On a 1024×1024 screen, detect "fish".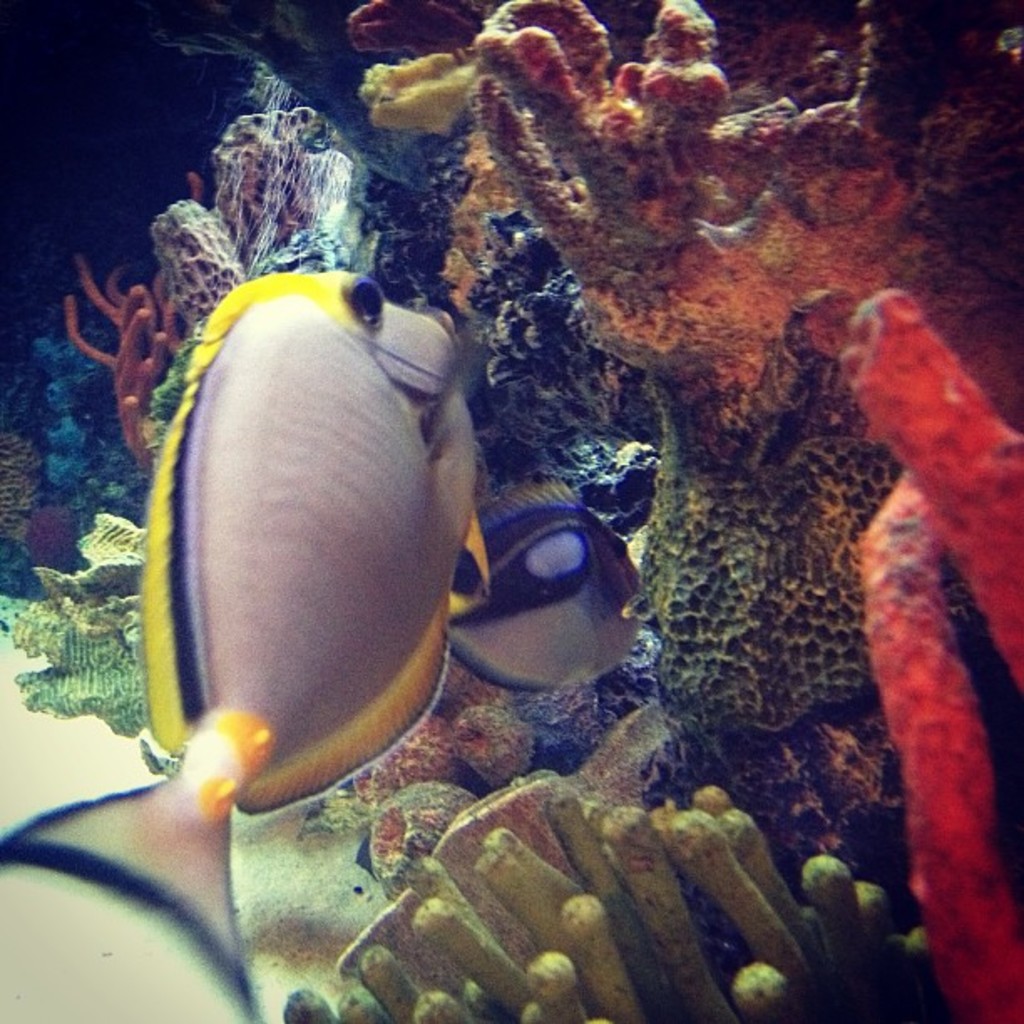
[445,467,643,698].
